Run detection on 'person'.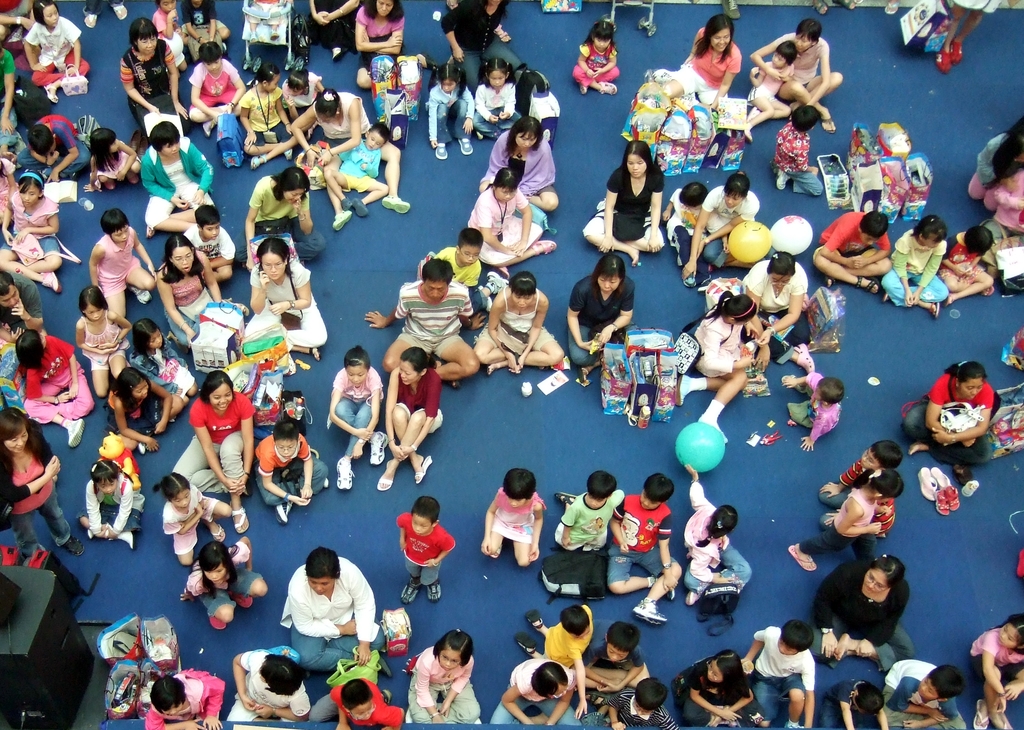
Result: bbox=[84, 209, 155, 321].
